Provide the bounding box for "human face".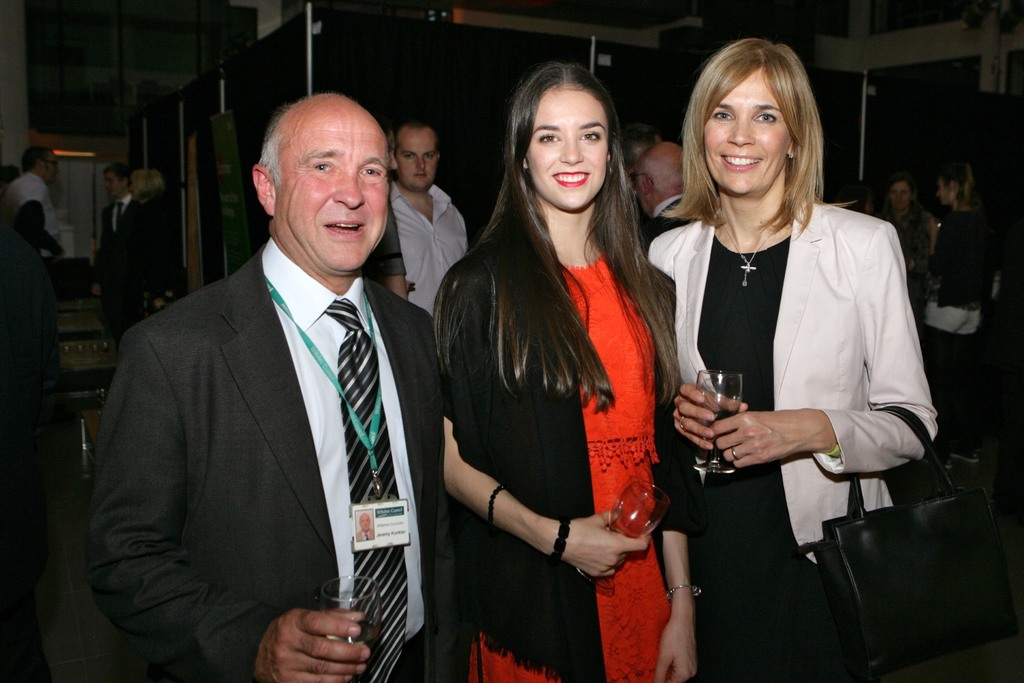
[left=385, top=131, right=399, bottom=172].
